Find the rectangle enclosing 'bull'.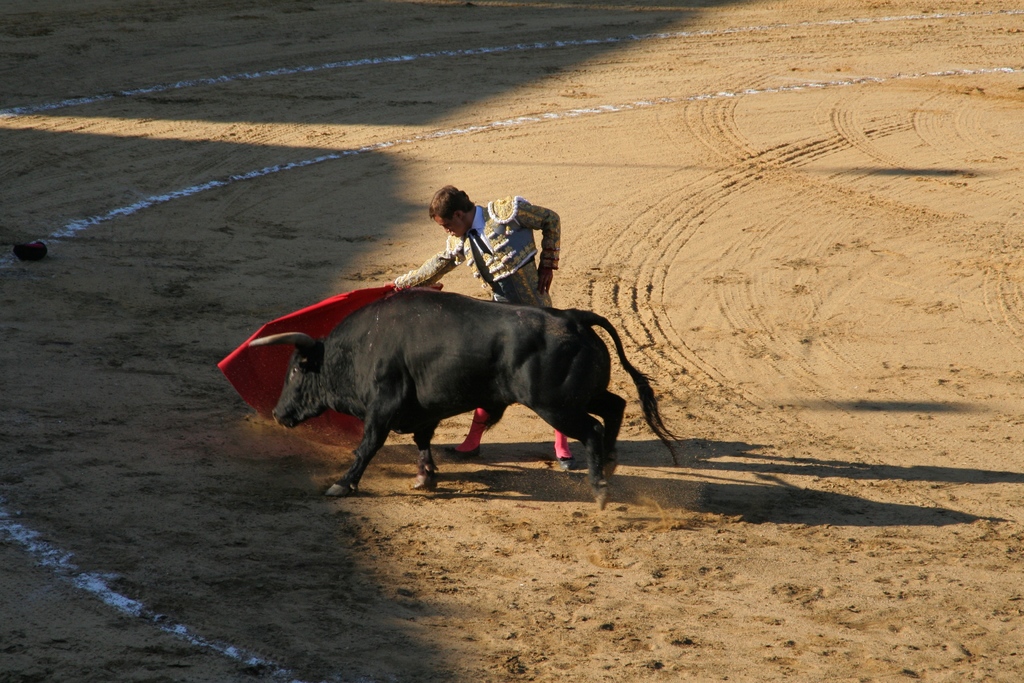
[246,289,686,513].
